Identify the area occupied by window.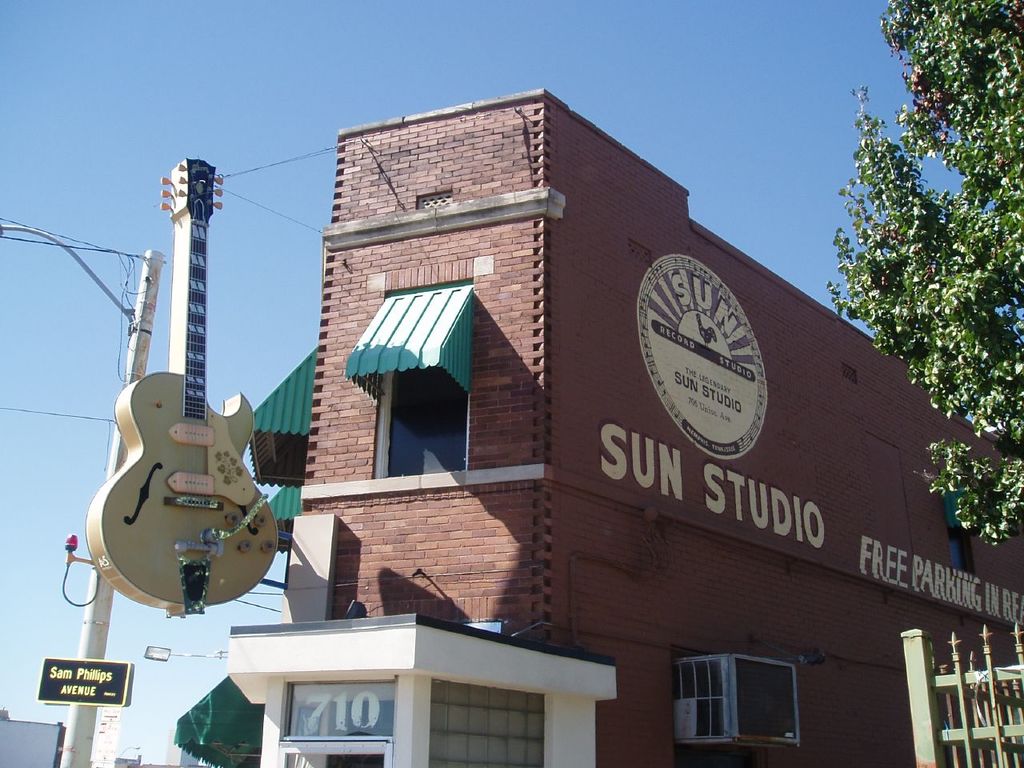
Area: bbox=(734, 662, 810, 744).
